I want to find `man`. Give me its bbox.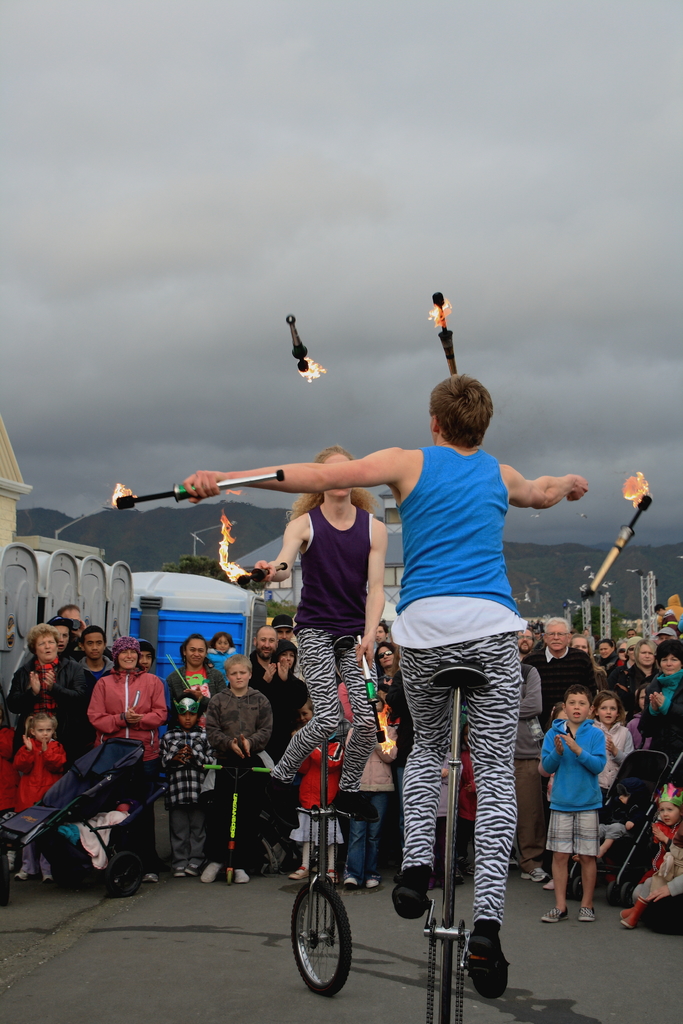
bbox=[181, 374, 586, 996].
